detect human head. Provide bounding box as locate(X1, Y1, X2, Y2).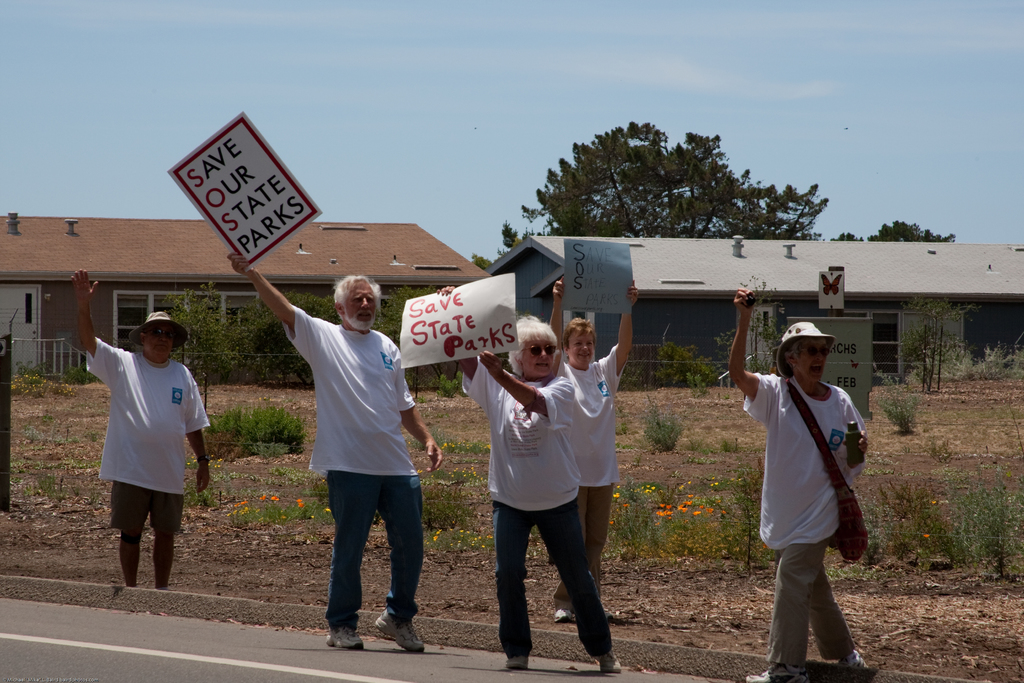
locate(508, 313, 557, 372).
